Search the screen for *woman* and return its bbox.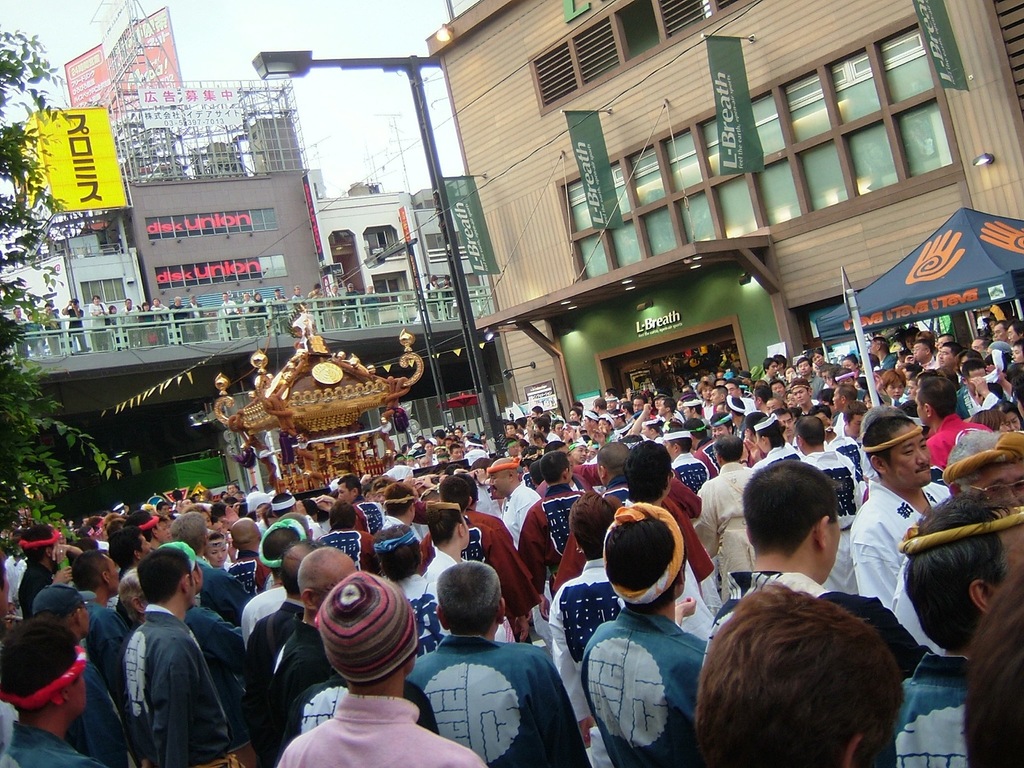
Found: {"x1": 744, "y1": 413, "x2": 768, "y2": 468}.
